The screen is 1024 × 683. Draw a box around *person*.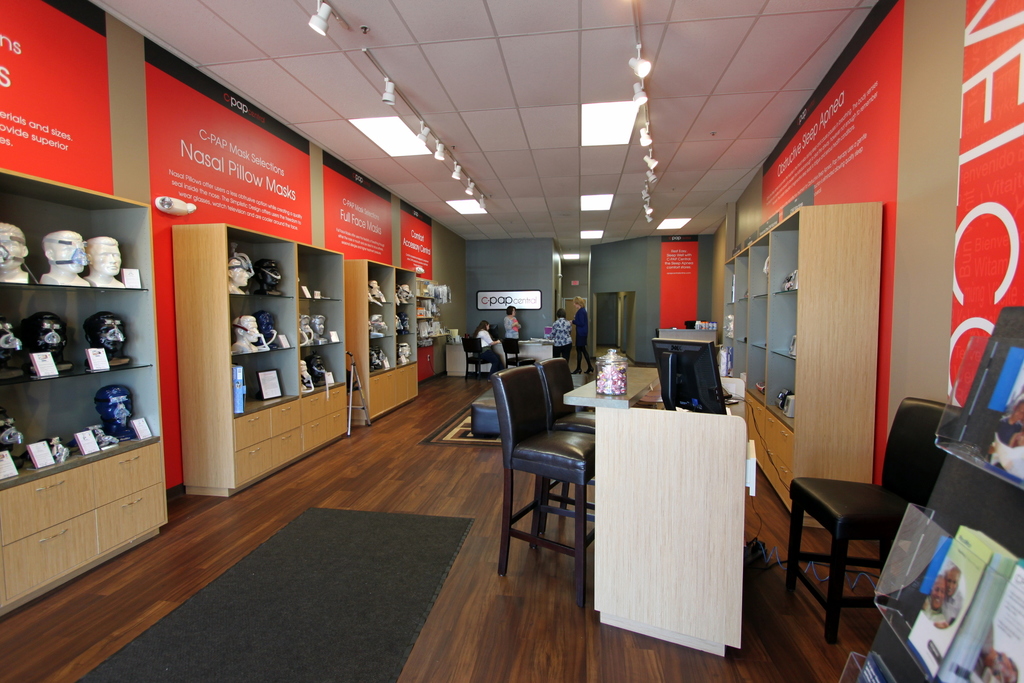
bbox=(83, 235, 125, 288).
